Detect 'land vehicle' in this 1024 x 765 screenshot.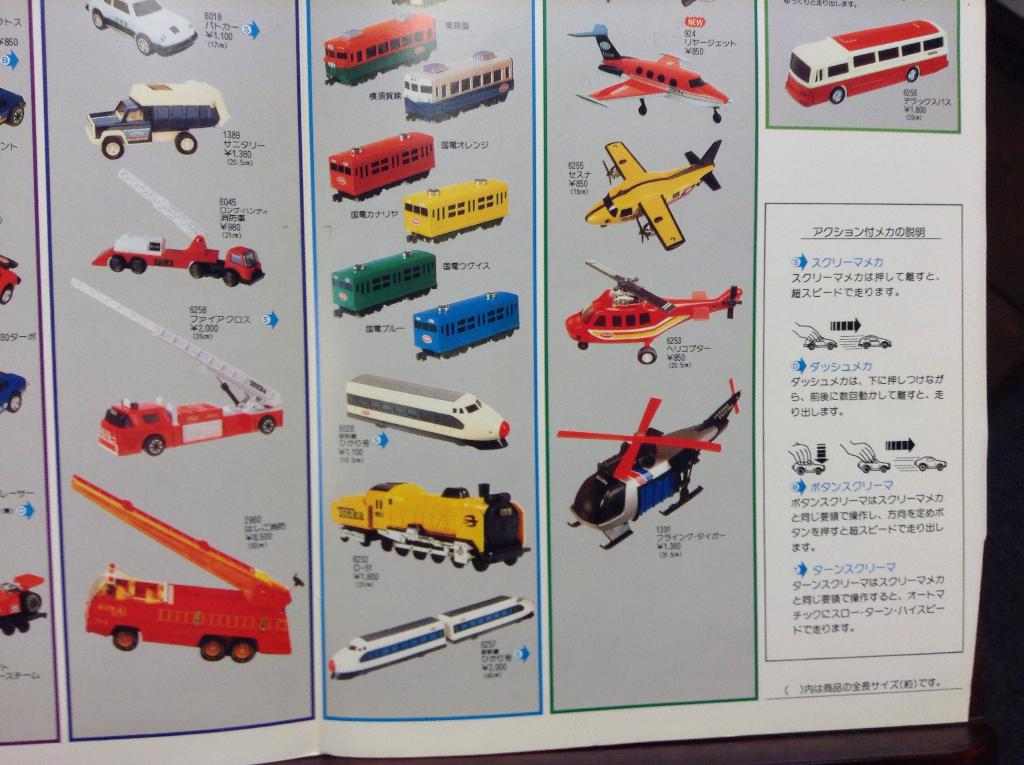
Detection: (x1=0, y1=371, x2=31, y2=414).
